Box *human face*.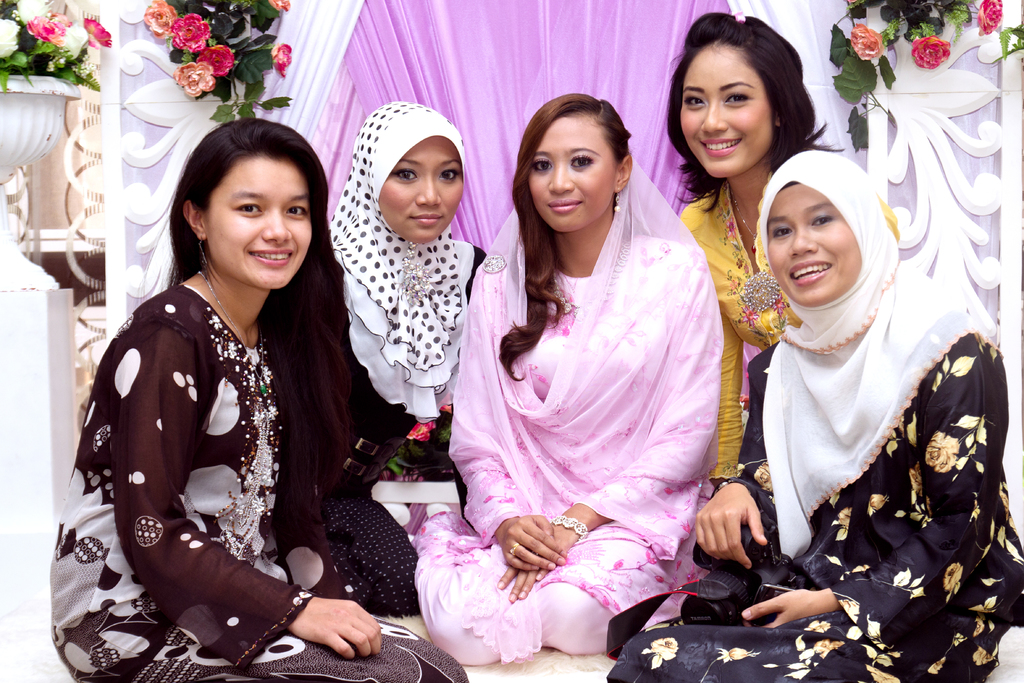
crop(682, 43, 776, 179).
